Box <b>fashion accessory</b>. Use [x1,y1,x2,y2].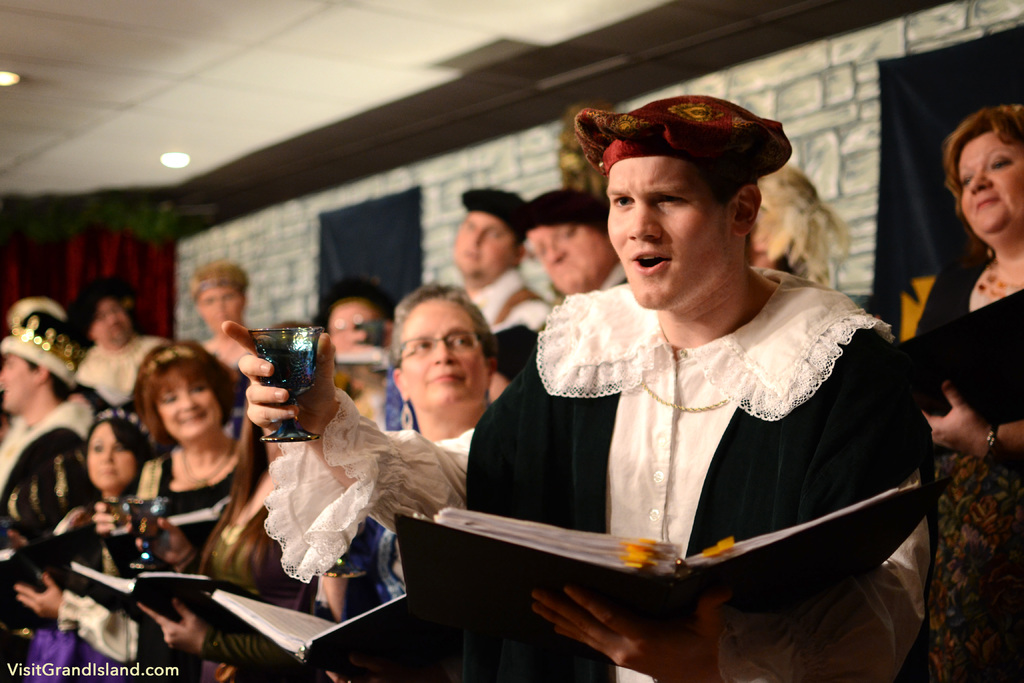
[460,189,525,247].
